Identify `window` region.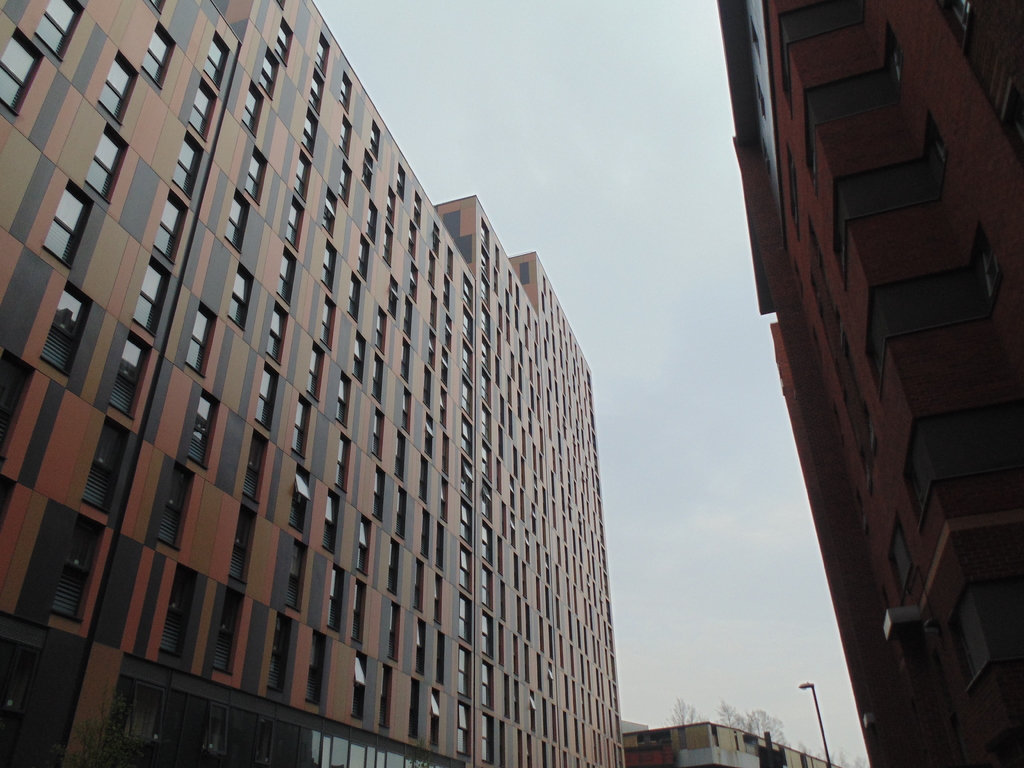
Region: bbox=(447, 316, 455, 348).
